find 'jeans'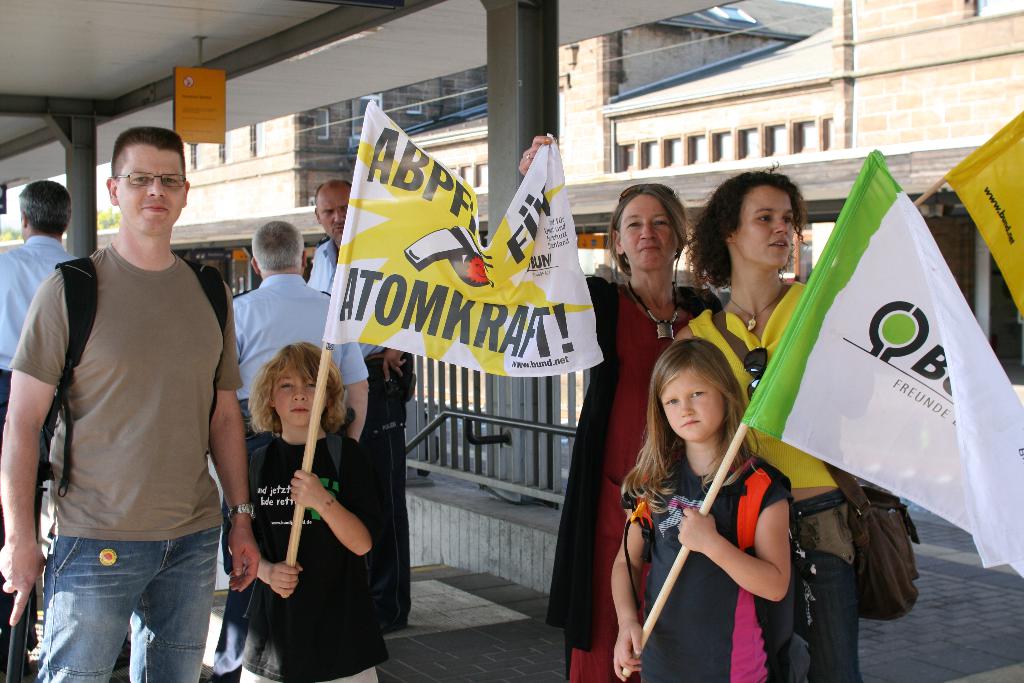
BBox(20, 529, 216, 682)
